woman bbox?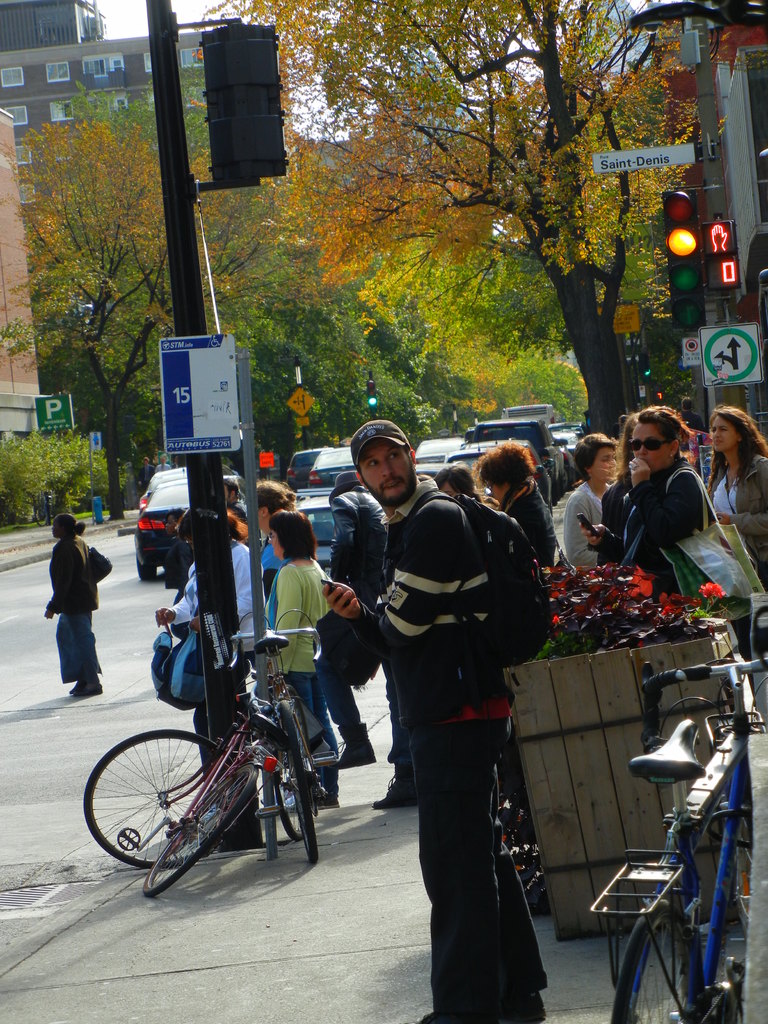
crop(265, 508, 340, 810)
